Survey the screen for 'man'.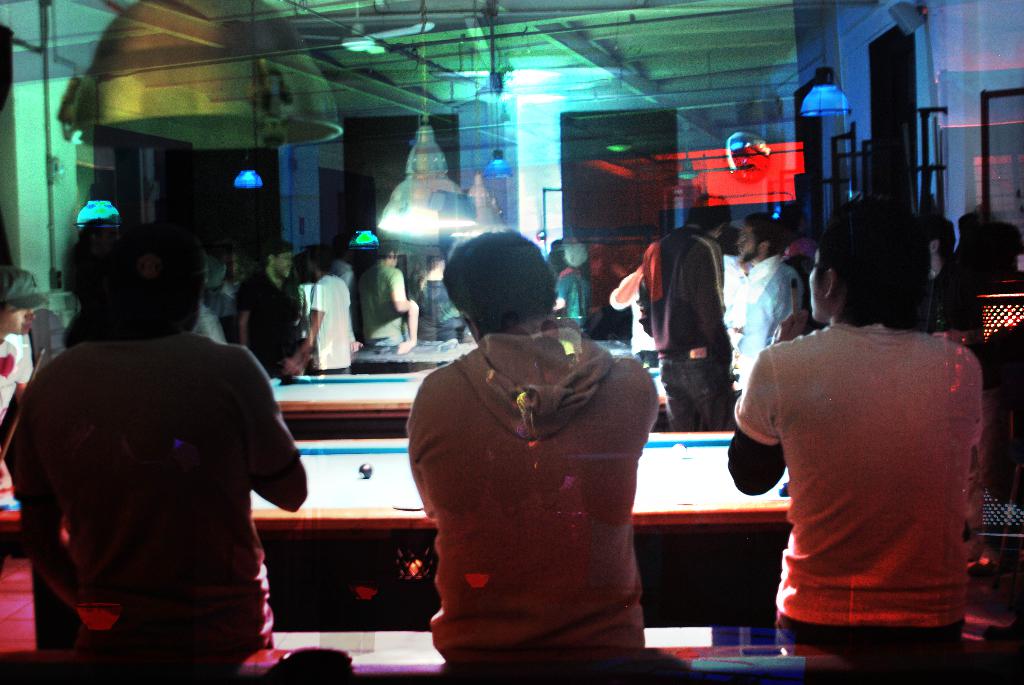
Survey found: crop(535, 251, 592, 338).
